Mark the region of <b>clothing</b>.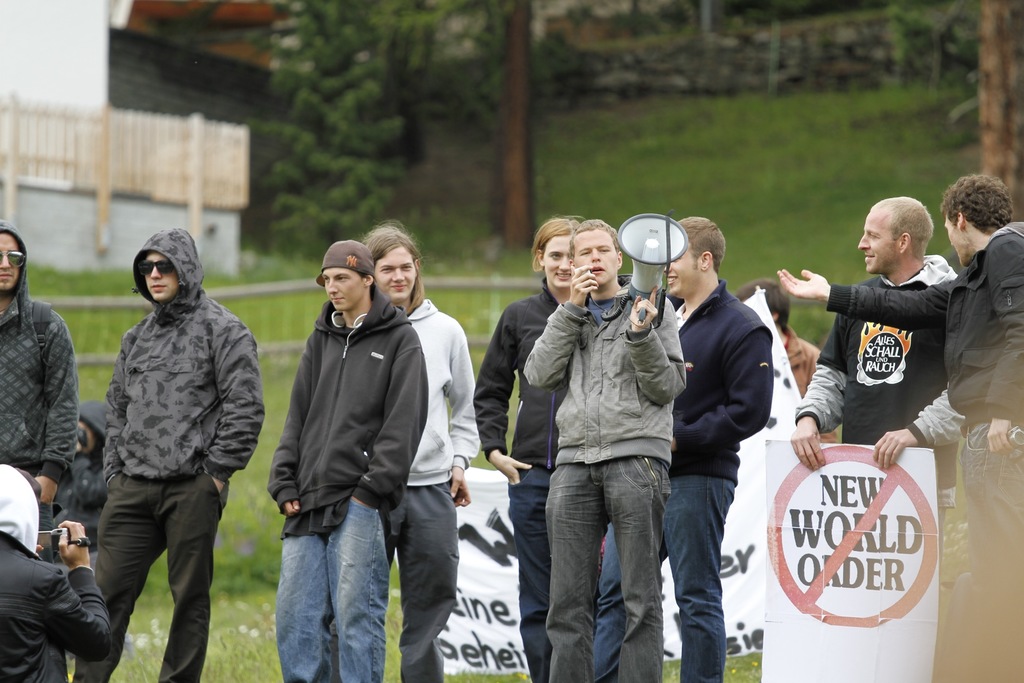
Region: [left=380, top=493, right=458, bottom=682].
